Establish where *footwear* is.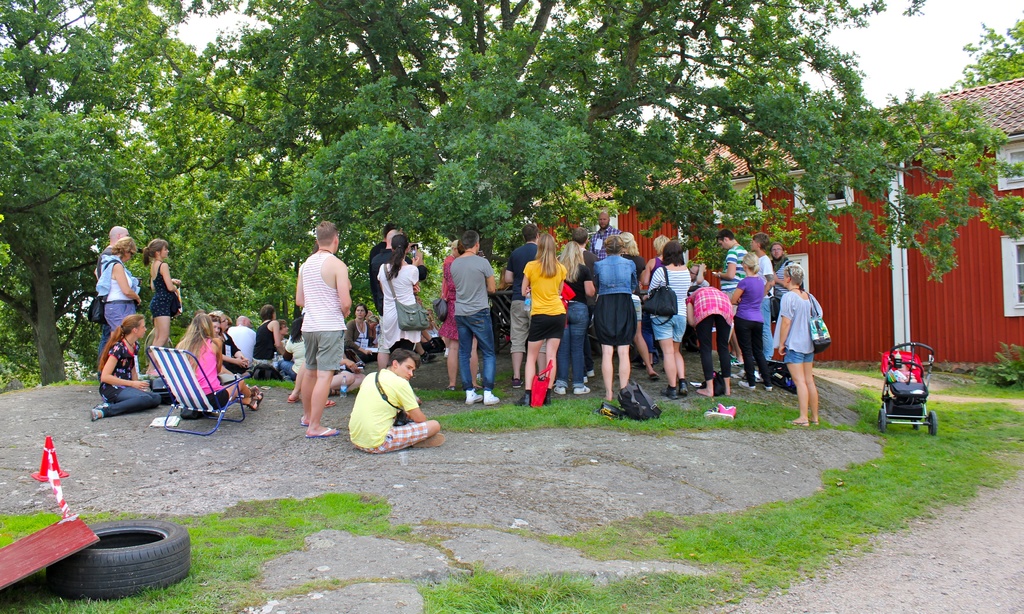
Established at (x1=581, y1=377, x2=588, y2=385).
